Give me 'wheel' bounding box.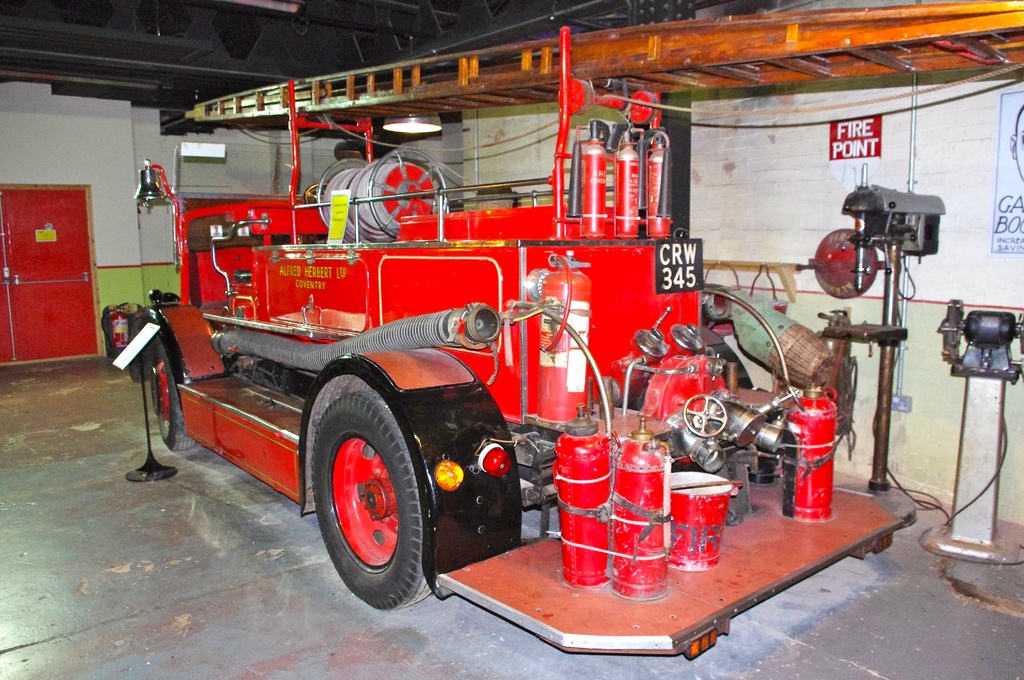
<box>308,376,441,618</box>.
